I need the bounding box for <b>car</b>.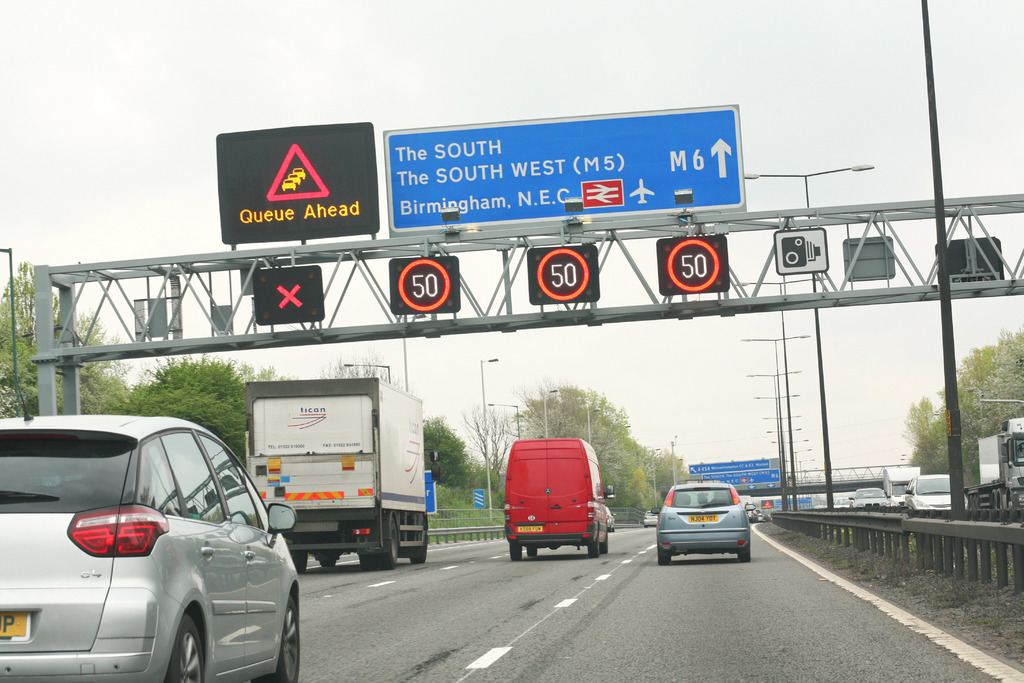
Here it is: crop(643, 510, 659, 527).
